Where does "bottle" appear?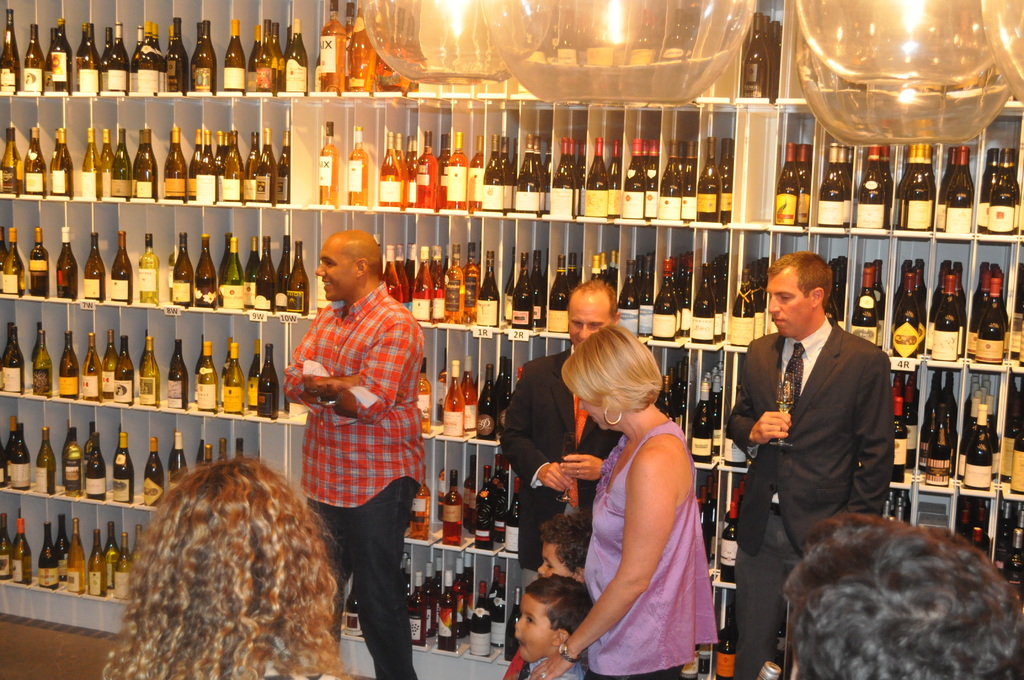
Appears at region(243, 230, 266, 286).
